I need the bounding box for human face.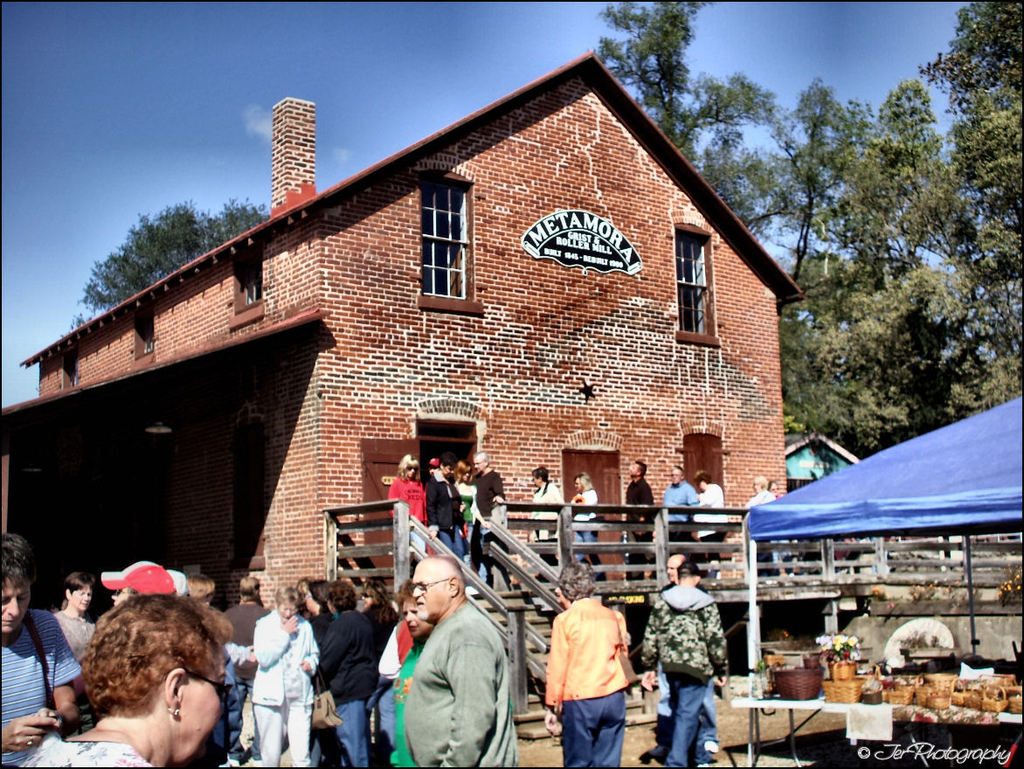
Here it is: detection(630, 462, 640, 476).
